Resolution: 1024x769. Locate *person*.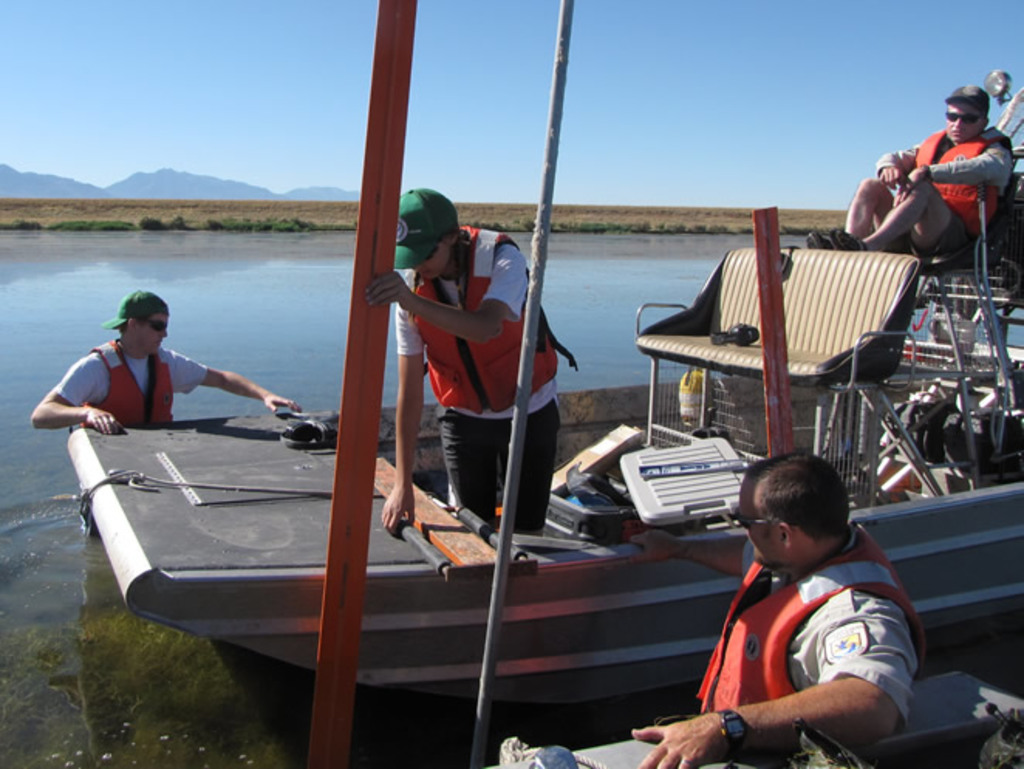
{"x1": 623, "y1": 446, "x2": 927, "y2": 767}.
